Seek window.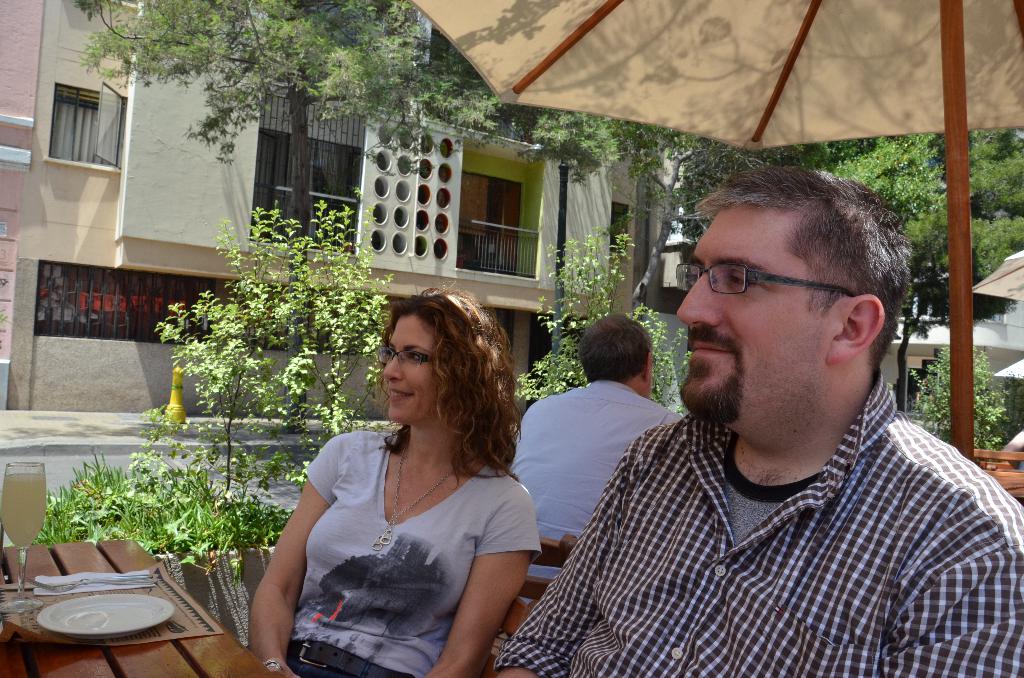
44, 81, 127, 169.
